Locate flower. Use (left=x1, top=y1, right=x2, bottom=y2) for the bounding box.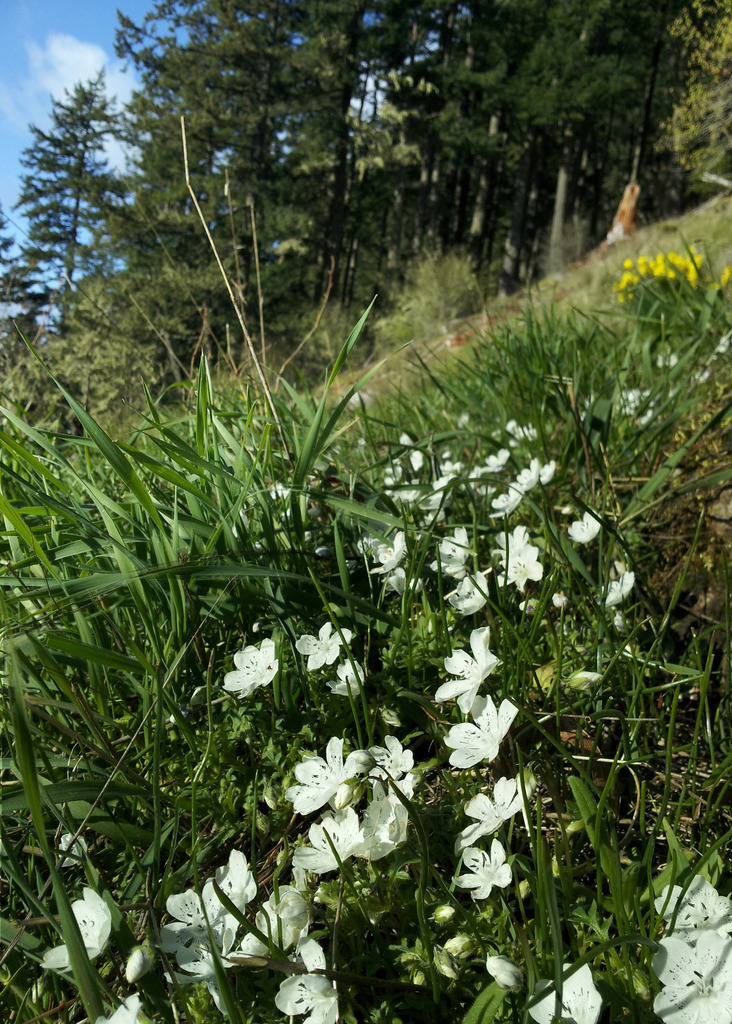
(left=353, top=791, right=406, bottom=861).
